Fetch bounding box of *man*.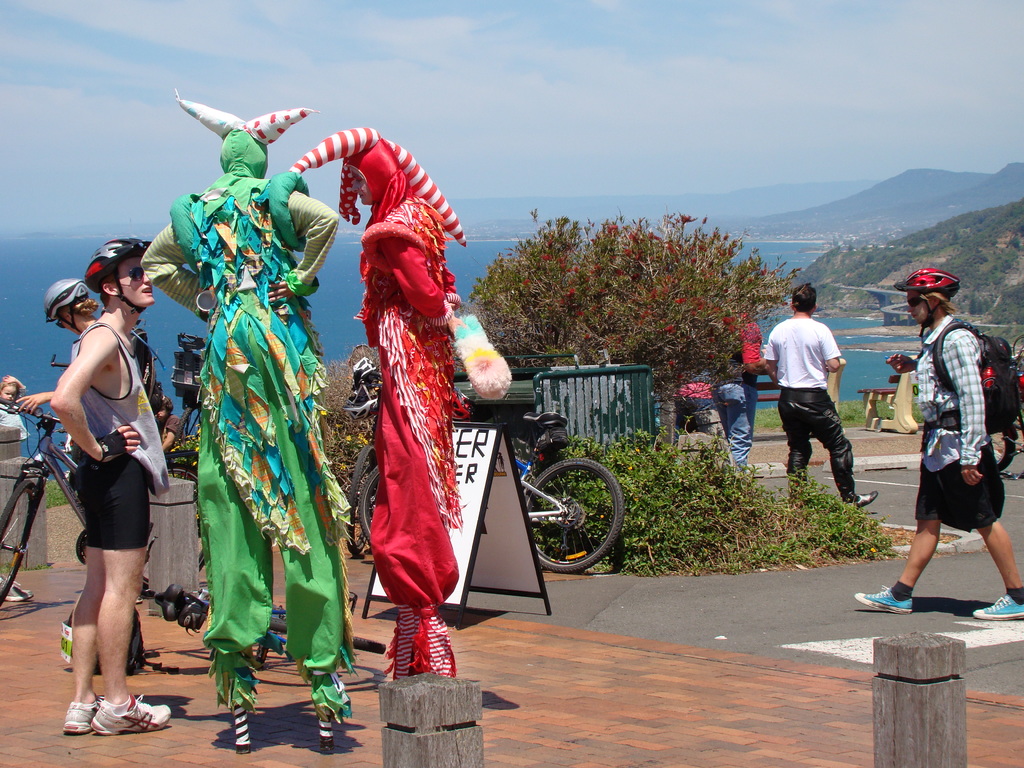
Bbox: box(709, 306, 770, 476).
